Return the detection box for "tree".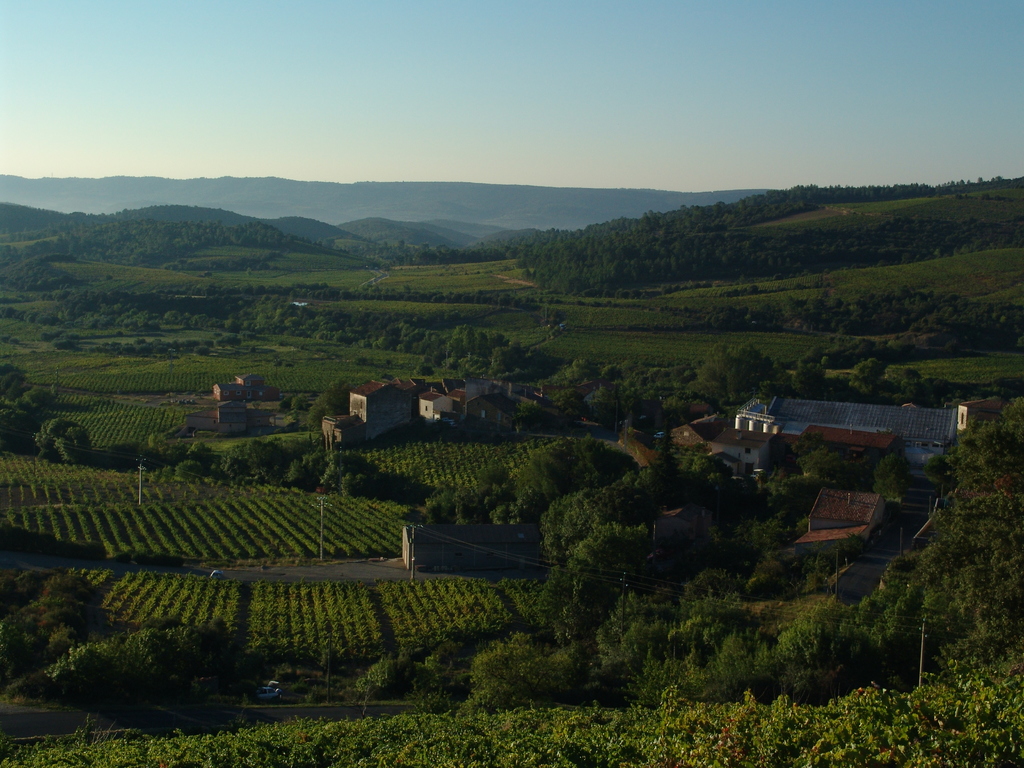
(204, 271, 211, 276).
